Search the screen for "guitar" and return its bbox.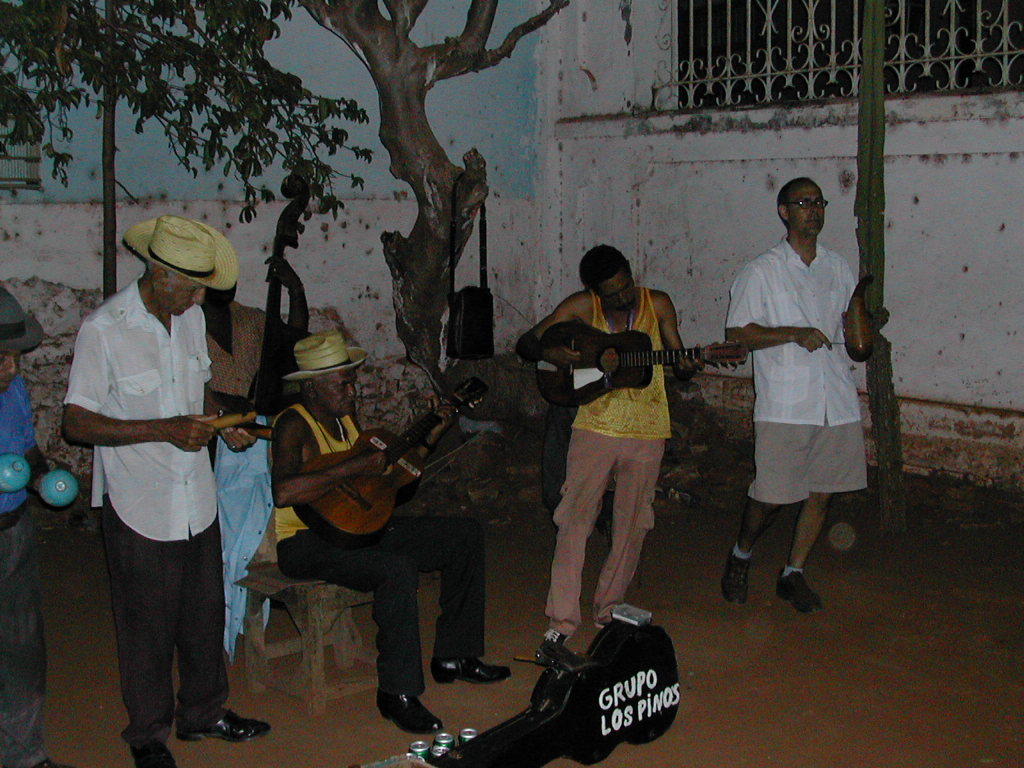
Found: left=403, top=602, right=682, bottom=767.
